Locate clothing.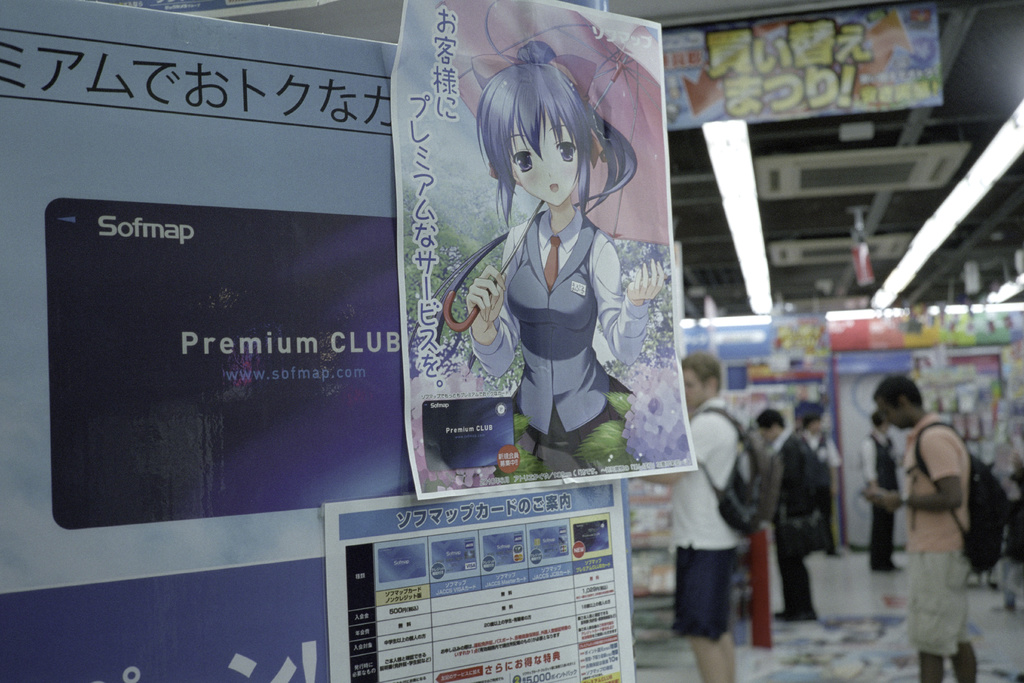
Bounding box: x1=779 y1=528 x2=820 y2=630.
